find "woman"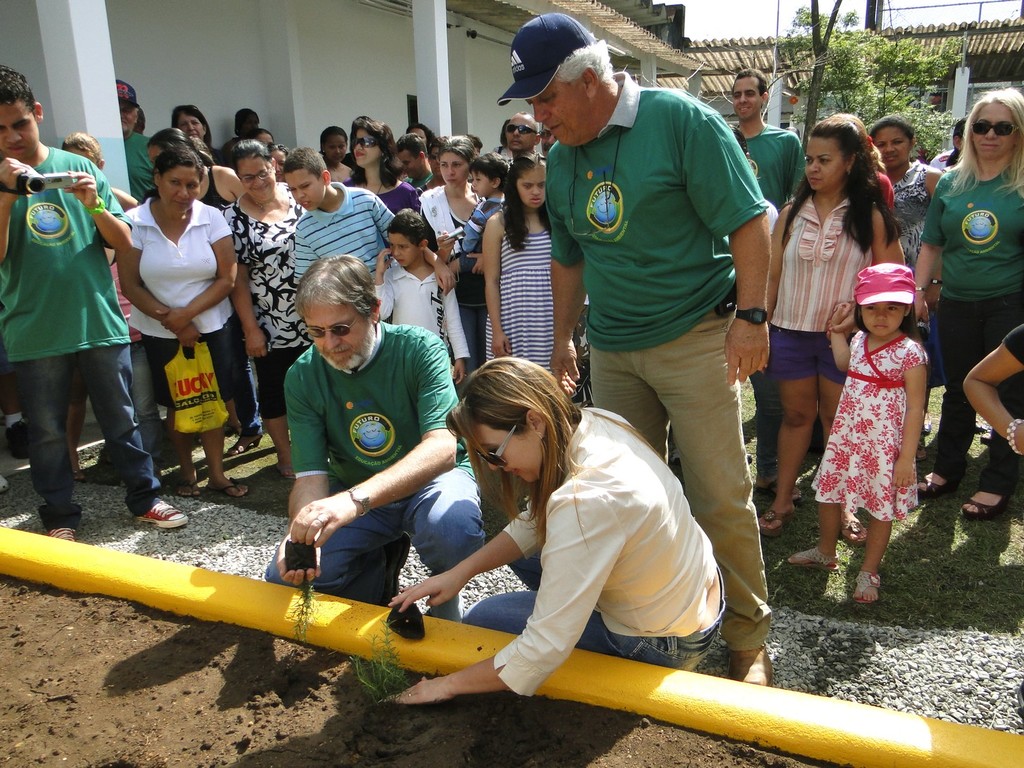
x1=411, y1=132, x2=491, y2=398
